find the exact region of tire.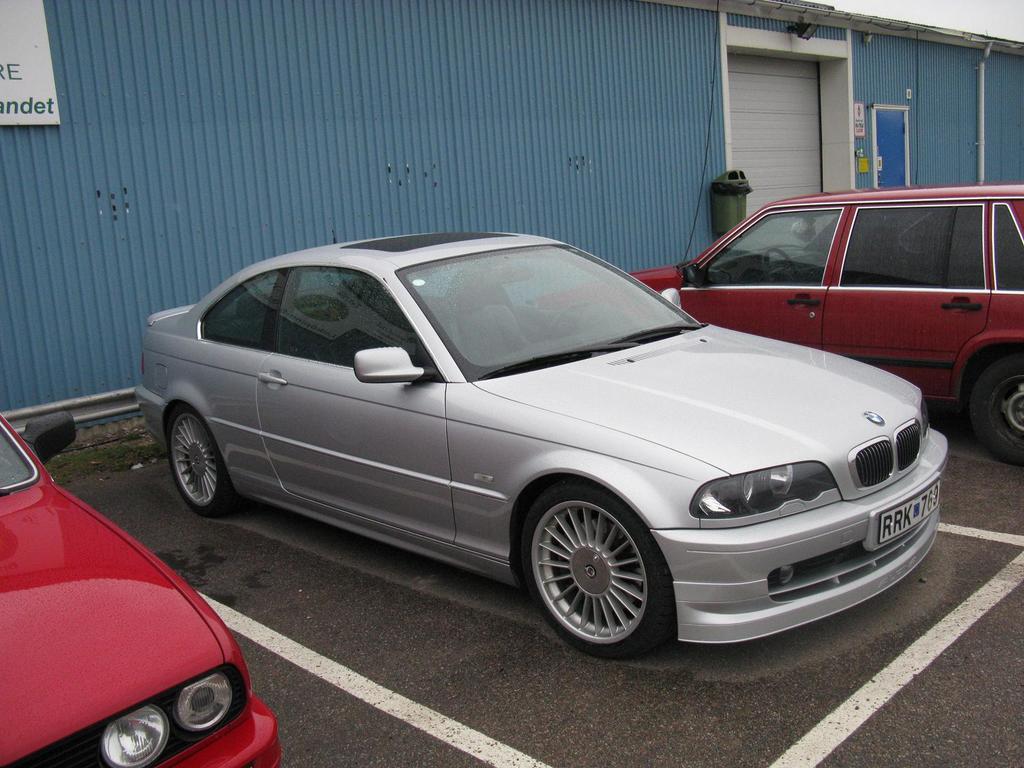
Exact region: <box>971,356,1023,460</box>.
